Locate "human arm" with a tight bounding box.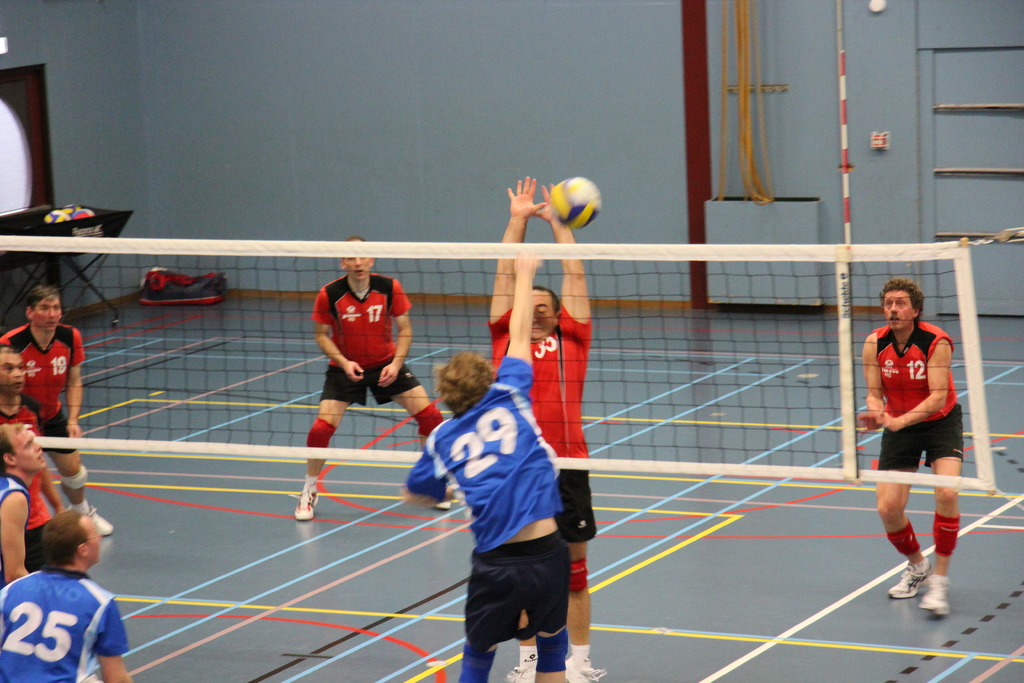
378 279 414 395.
